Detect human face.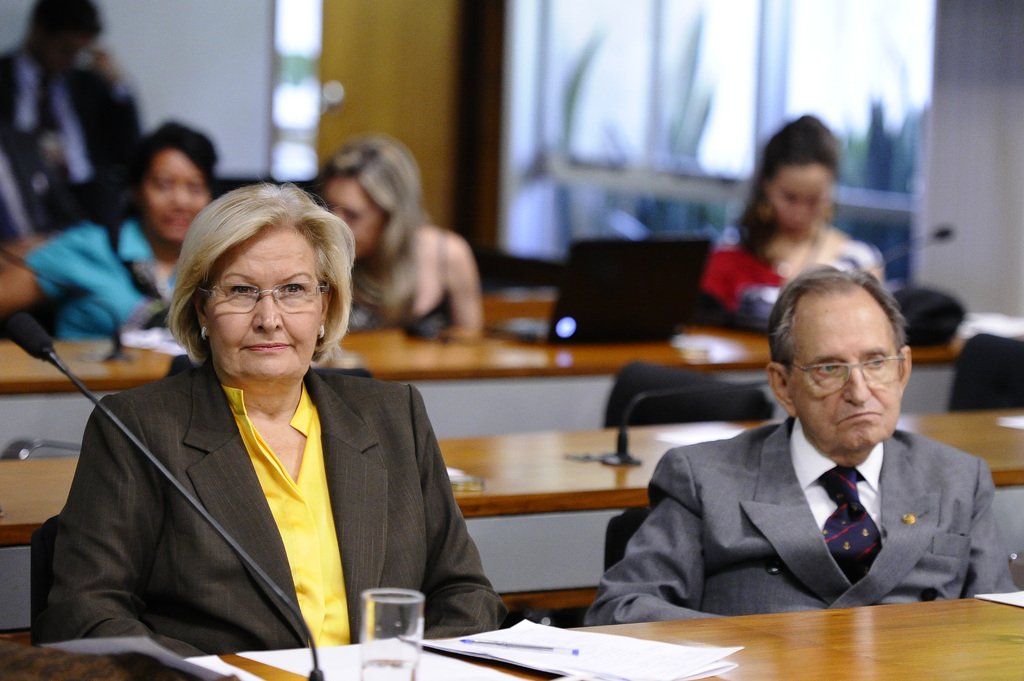
Detected at <bbox>204, 234, 323, 385</bbox>.
